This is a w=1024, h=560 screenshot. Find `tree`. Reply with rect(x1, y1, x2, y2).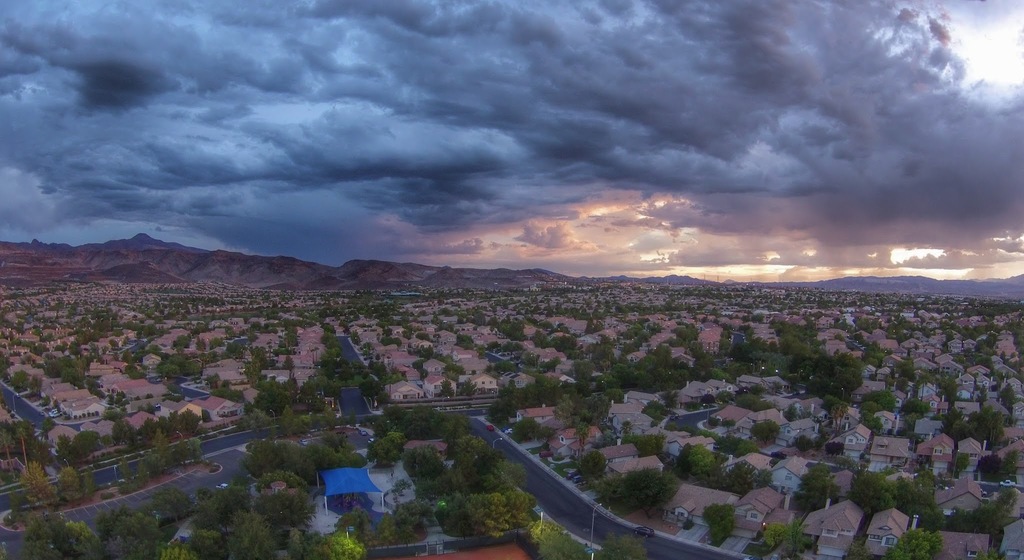
rect(366, 423, 407, 468).
